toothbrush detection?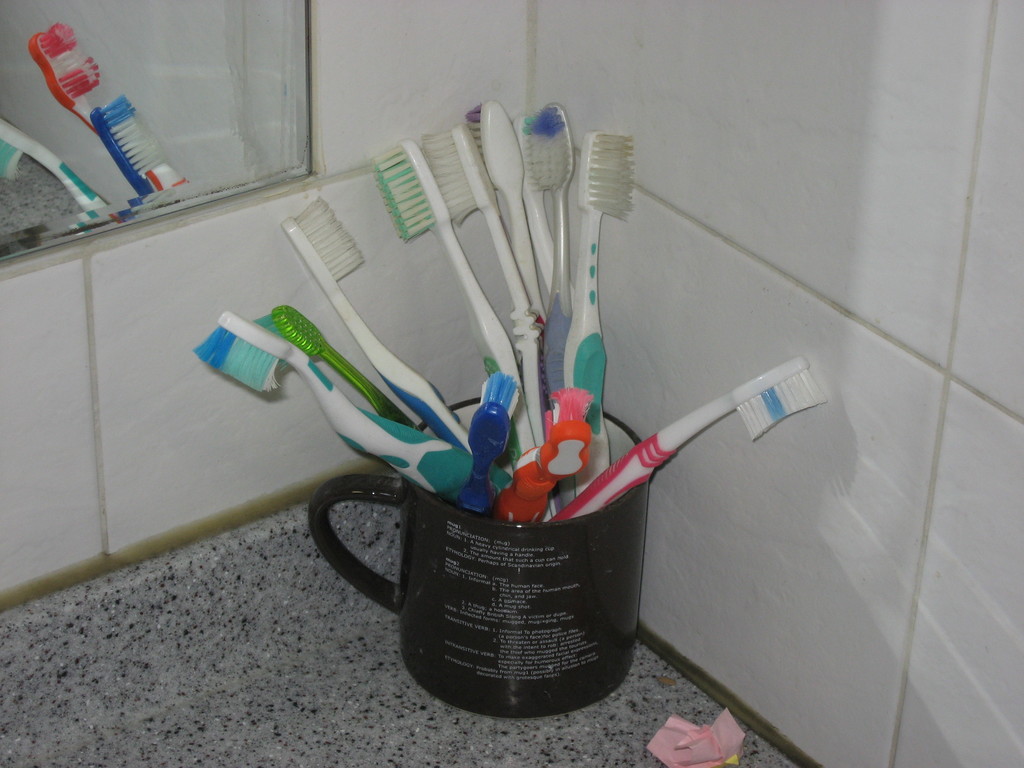
<region>555, 362, 834, 518</region>
